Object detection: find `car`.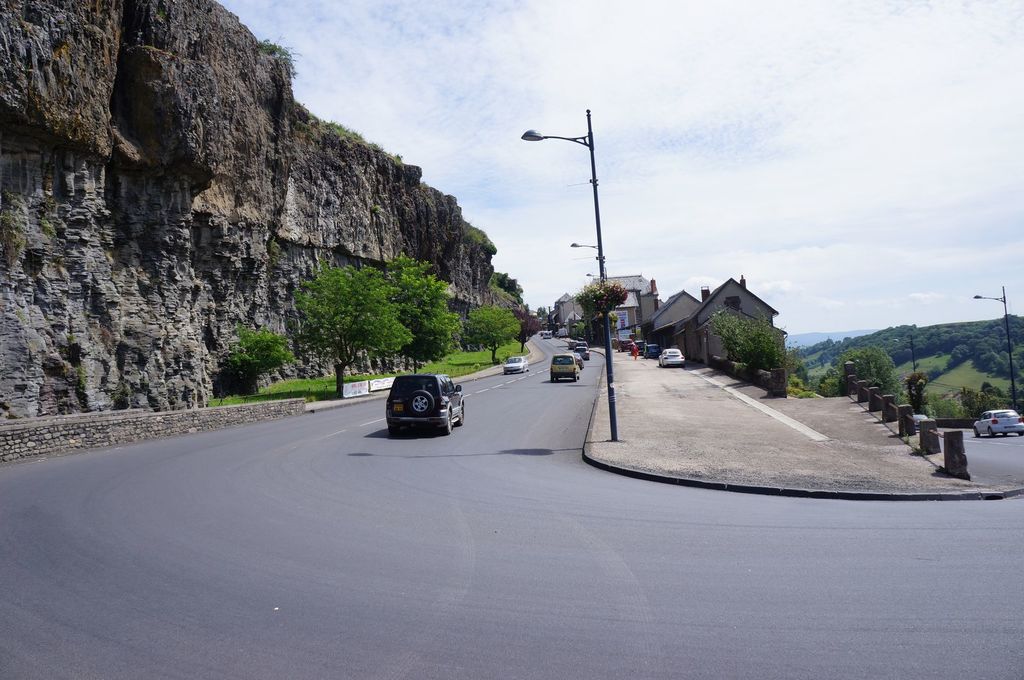
(655,350,687,367).
